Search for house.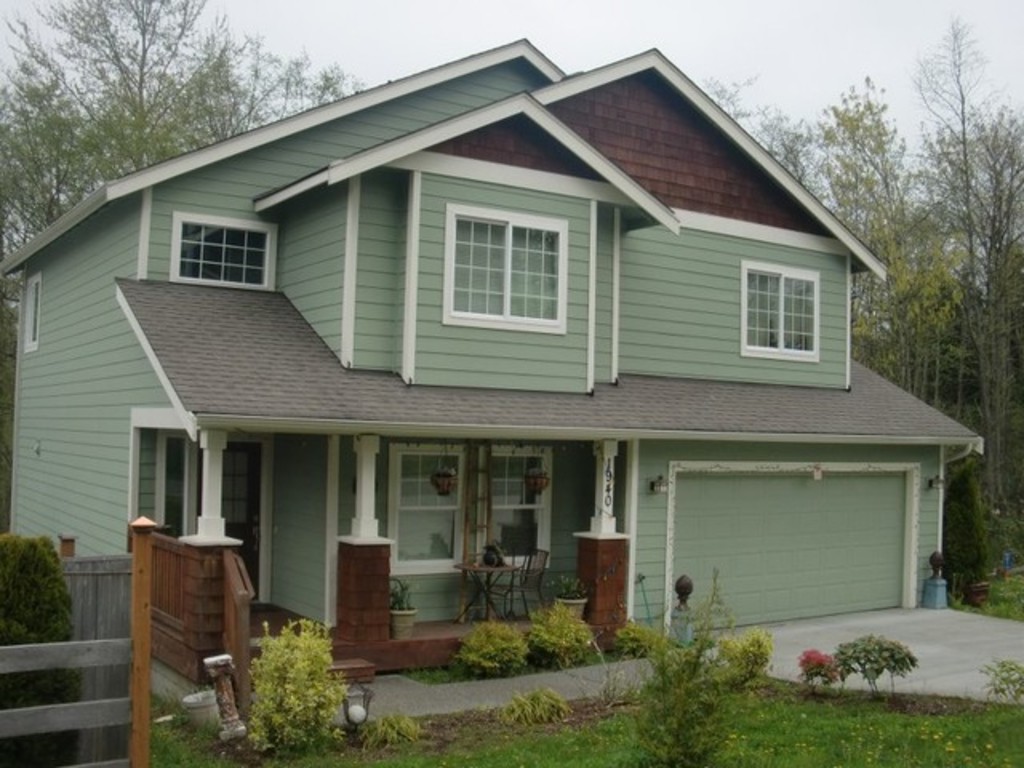
Found at BBox(0, 38, 982, 678).
